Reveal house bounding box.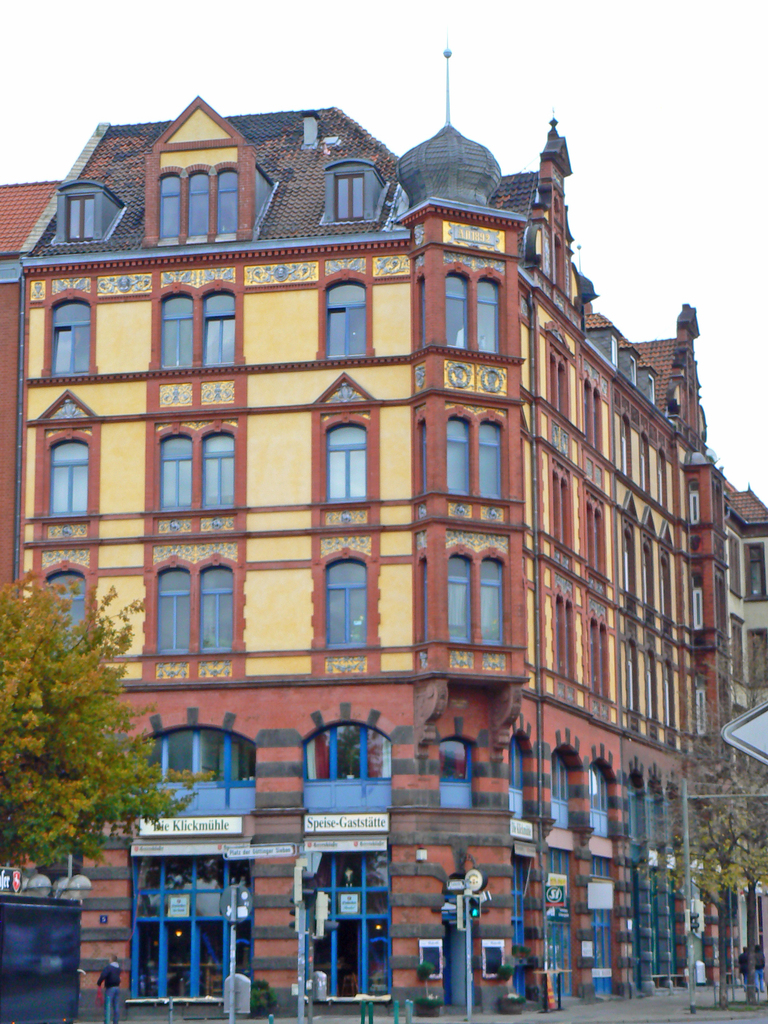
Revealed: box=[40, 93, 742, 1005].
